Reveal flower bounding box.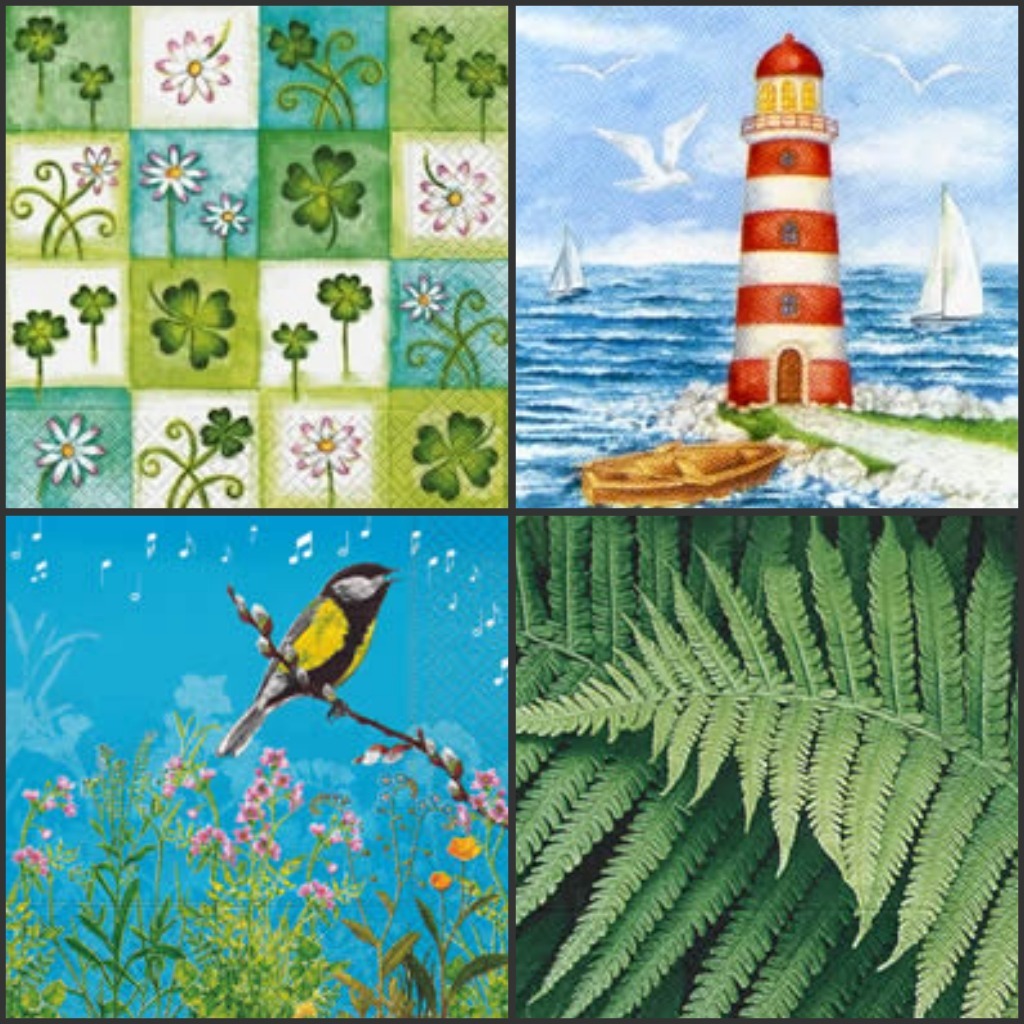
Revealed: box=[275, 147, 364, 233].
